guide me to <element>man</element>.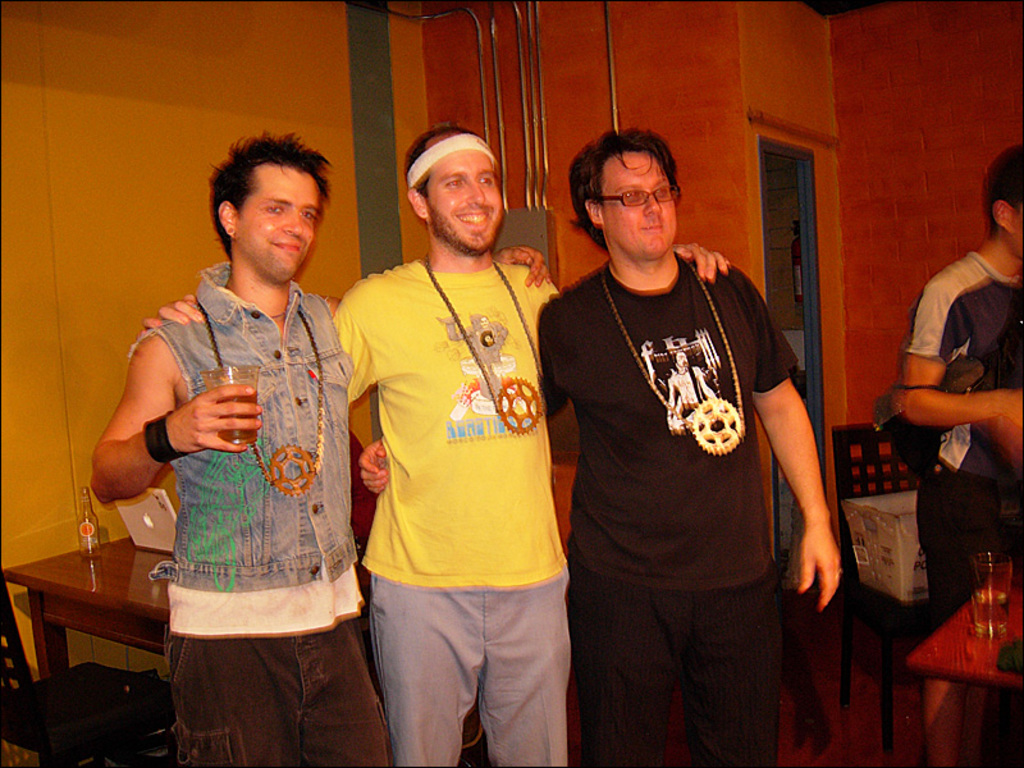
Guidance: bbox(882, 148, 1023, 622).
